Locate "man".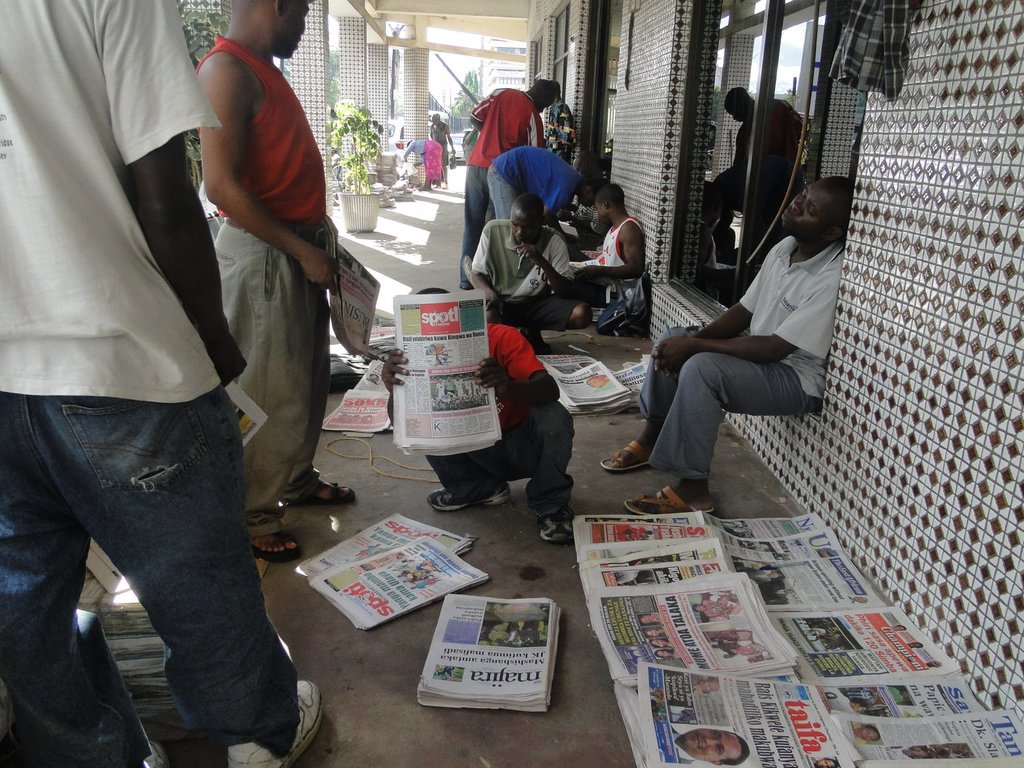
Bounding box: rect(567, 183, 649, 303).
